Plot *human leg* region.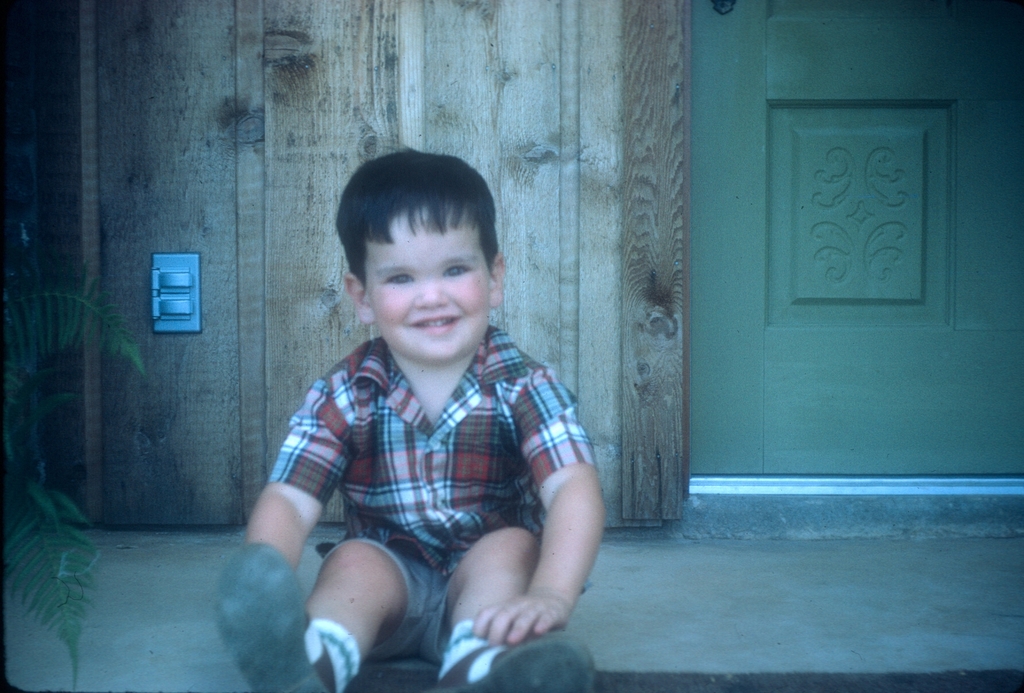
Plotted at <bbox>207, 537, 431, 692</bbox>.
